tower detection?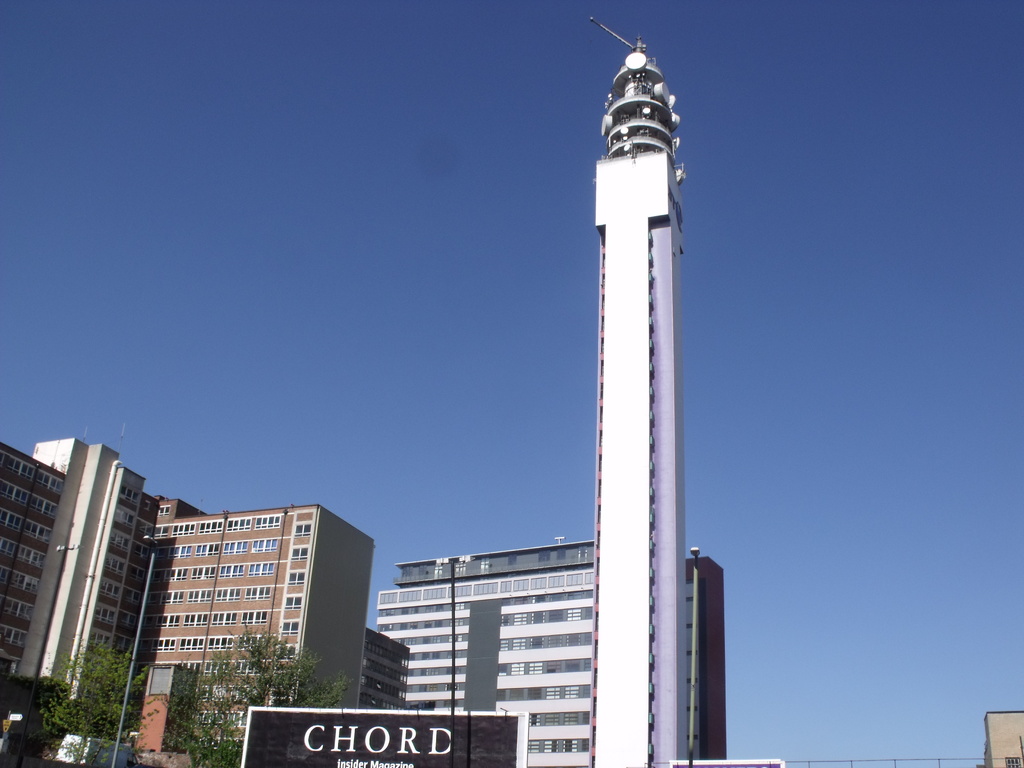
BBox(0, 433, 206, 758)
